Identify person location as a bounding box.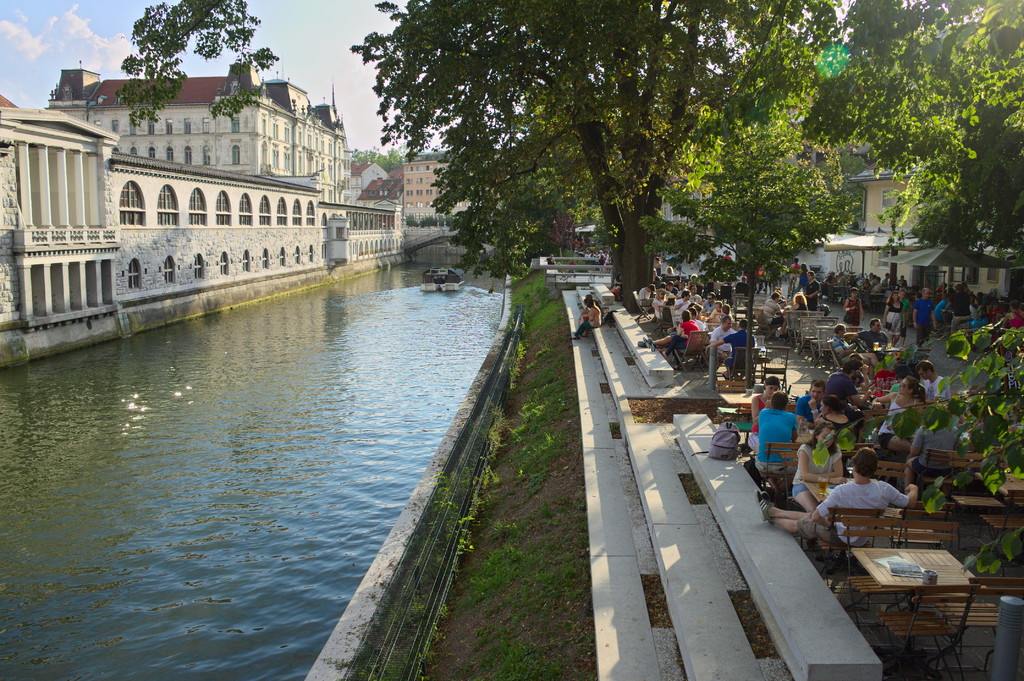
rect(754, 393, 796, 498).
